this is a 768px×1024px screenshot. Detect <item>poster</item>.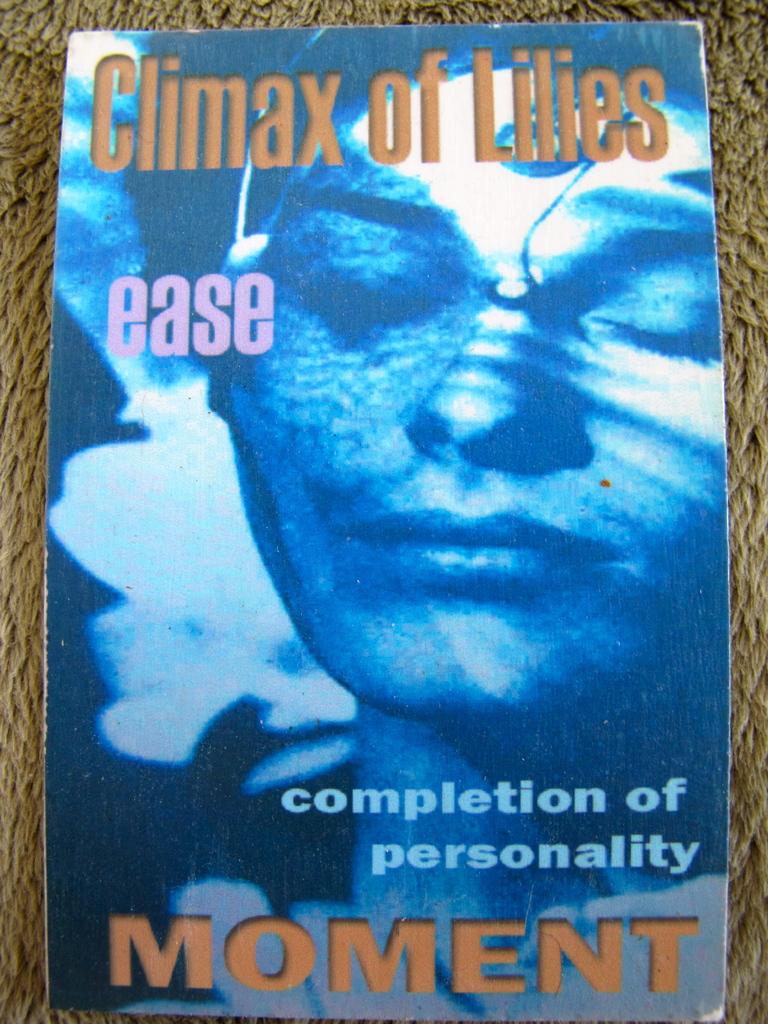
box=[63, 25, 723, 1022].
